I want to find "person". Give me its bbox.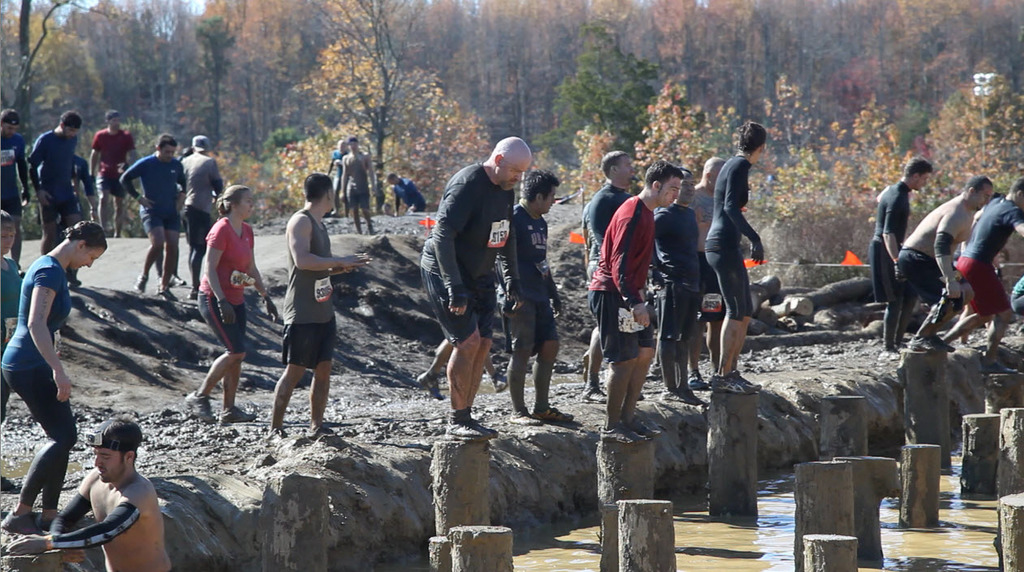
267 175 374 437.
